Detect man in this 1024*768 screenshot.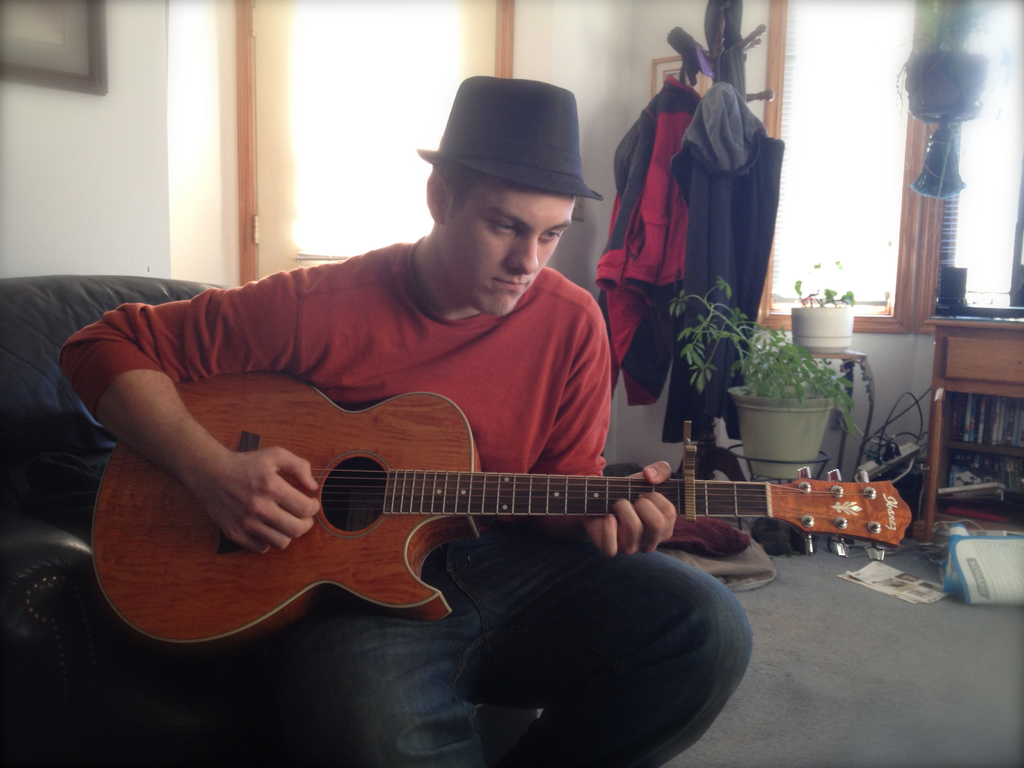
Detection: l=1, t=85, r=835, b=689.
